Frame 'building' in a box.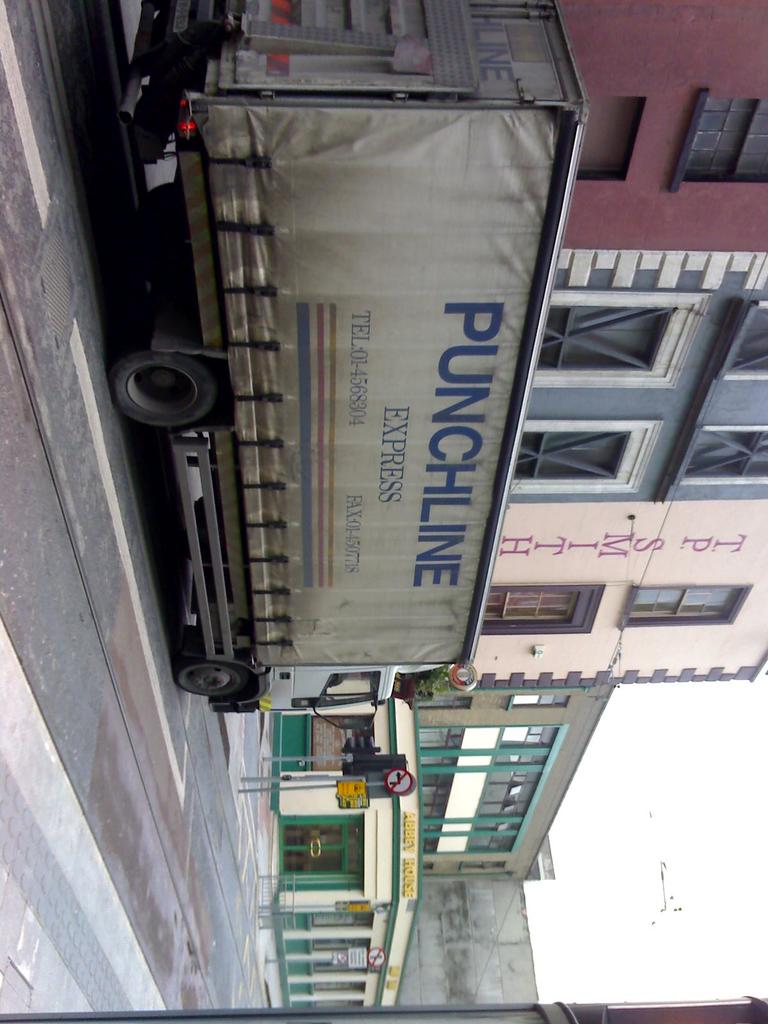
select_region(260, 684, 611, 1023).
